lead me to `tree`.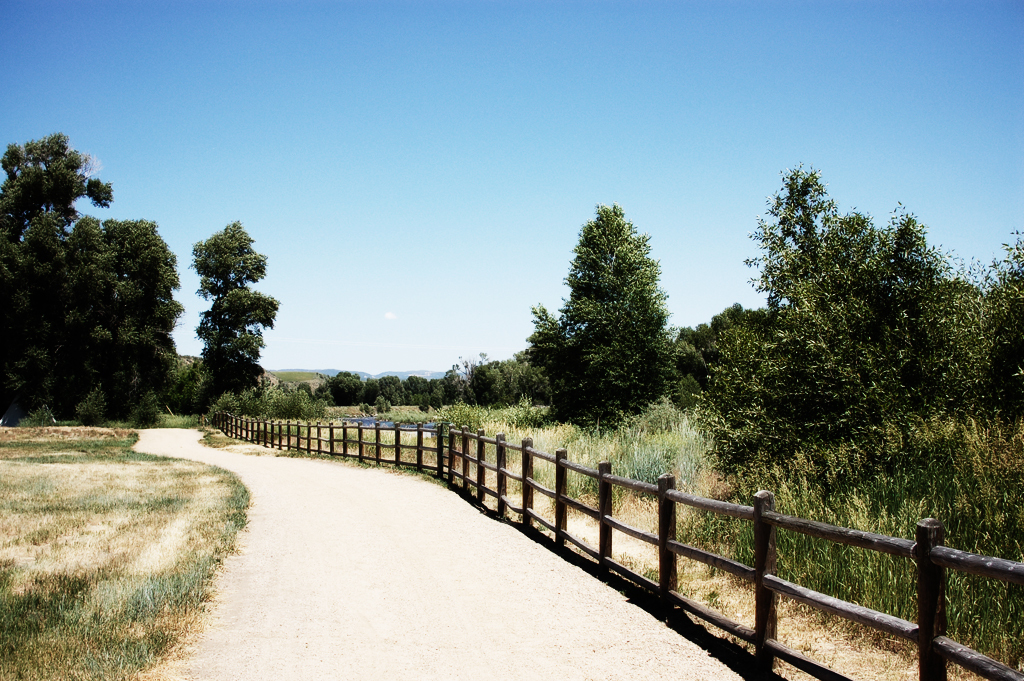
Lead to [x1=287, y1=398, x2=329, y2=416].
